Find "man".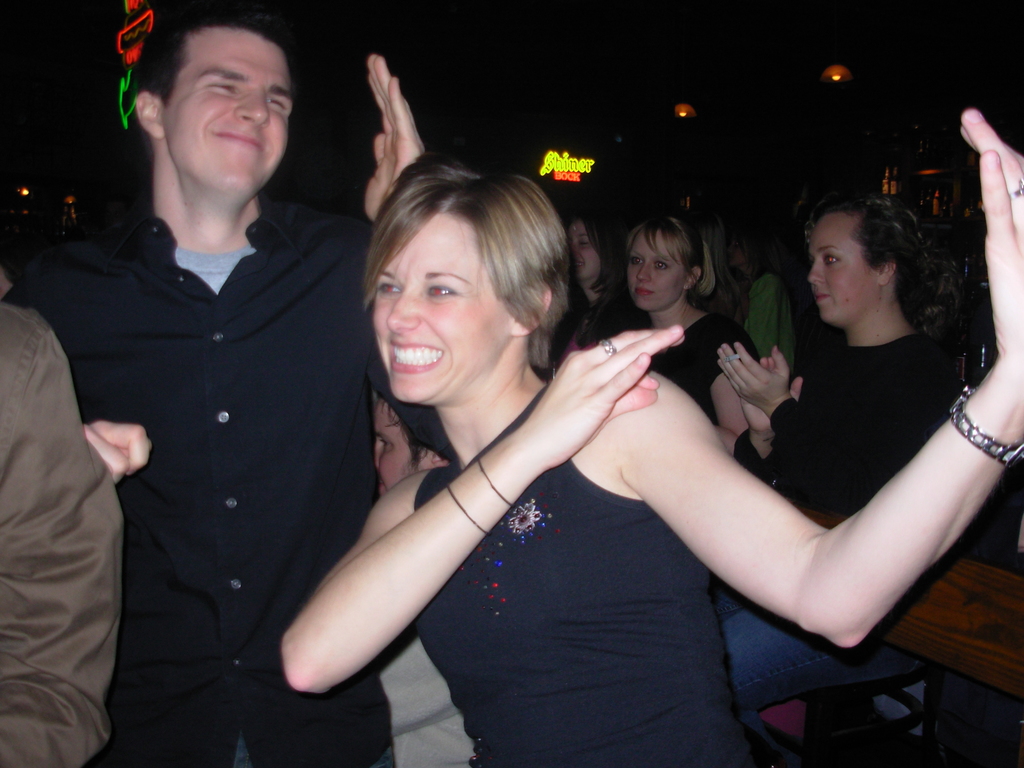
rect(37, 0, 372, 743).
